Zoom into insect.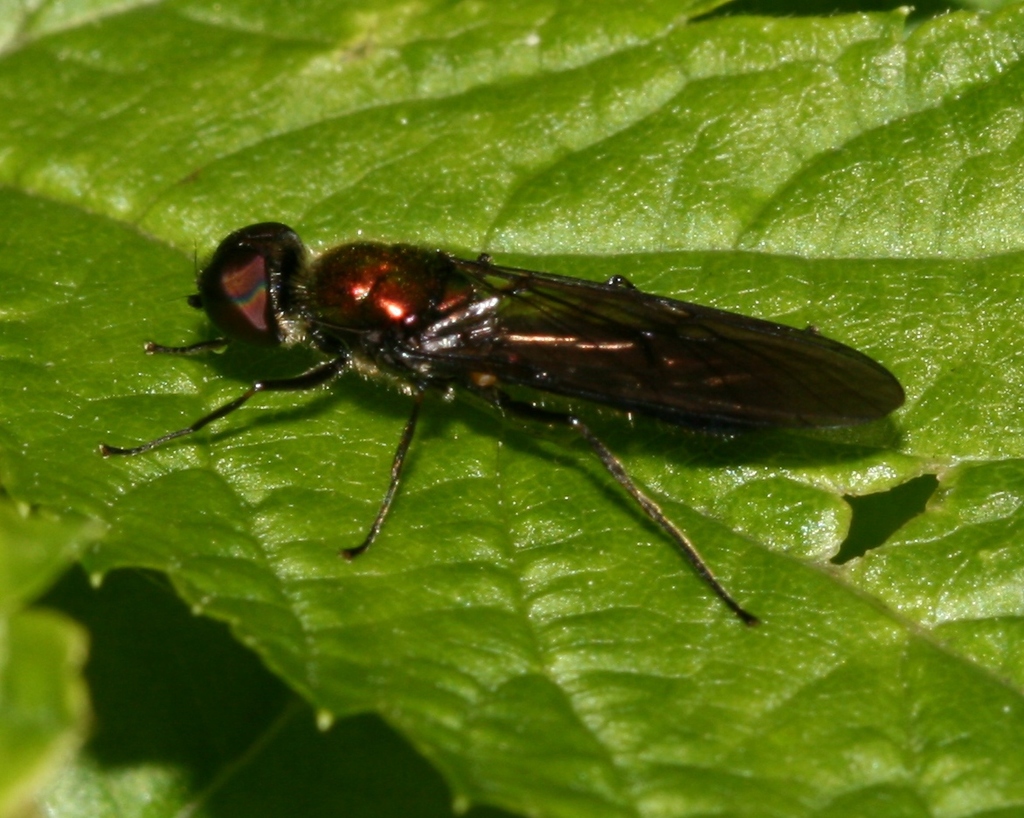
Zoom target: bbox=[99, 223, 905, 622].
